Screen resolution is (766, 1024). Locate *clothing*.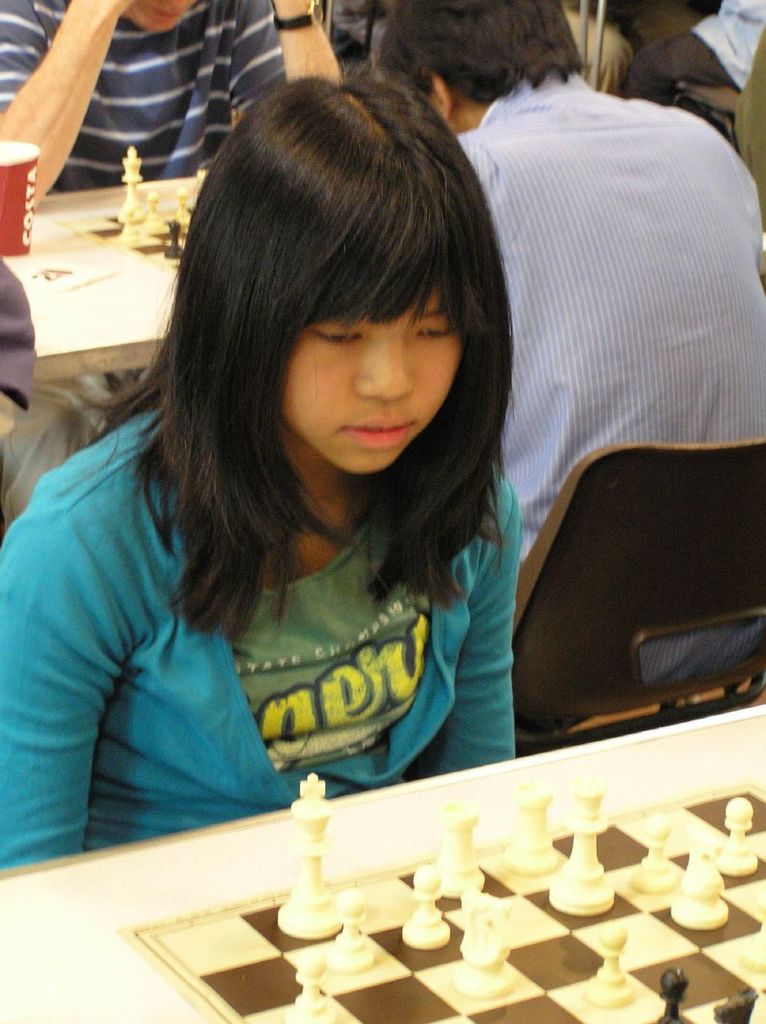
(left=0, top=386, right=491, bottom=866).
